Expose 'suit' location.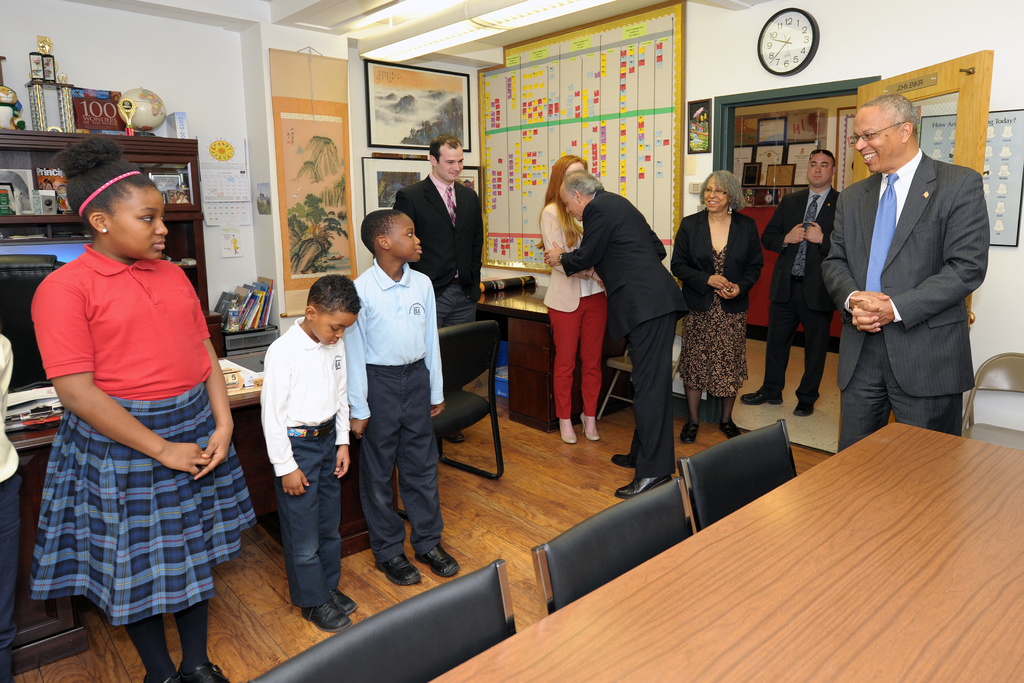
Exposed at Rect(394, 172, 484, 391).
